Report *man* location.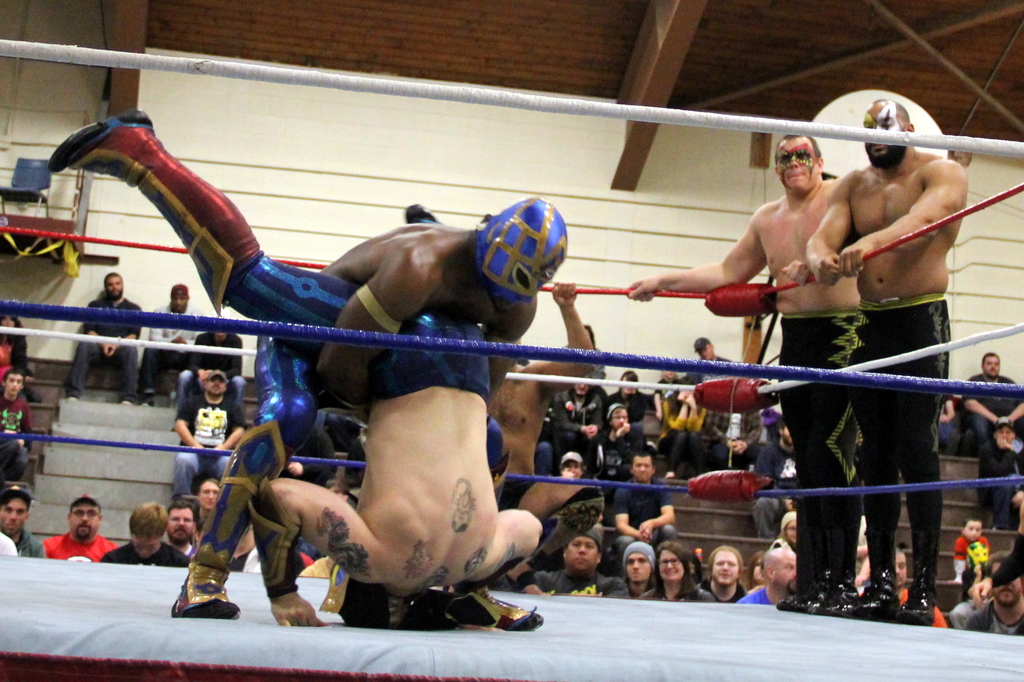
Report: (607, 368, 645, 418).
